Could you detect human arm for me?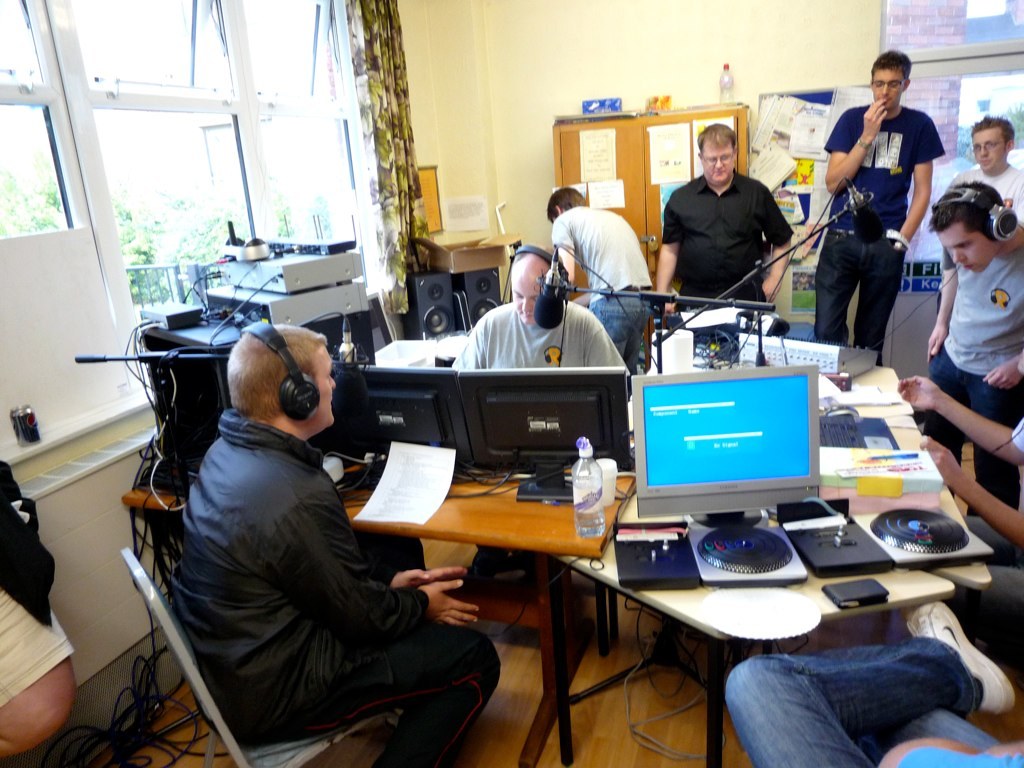
Detection result: (266, 495, 484, 643).
